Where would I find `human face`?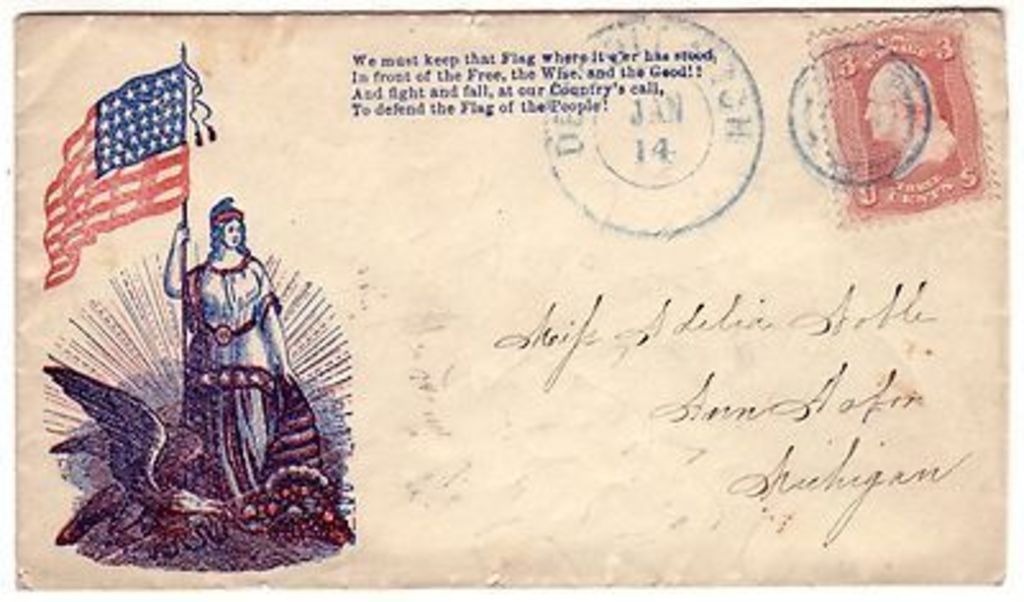
At bbox=(220, 215, 248, 251).
